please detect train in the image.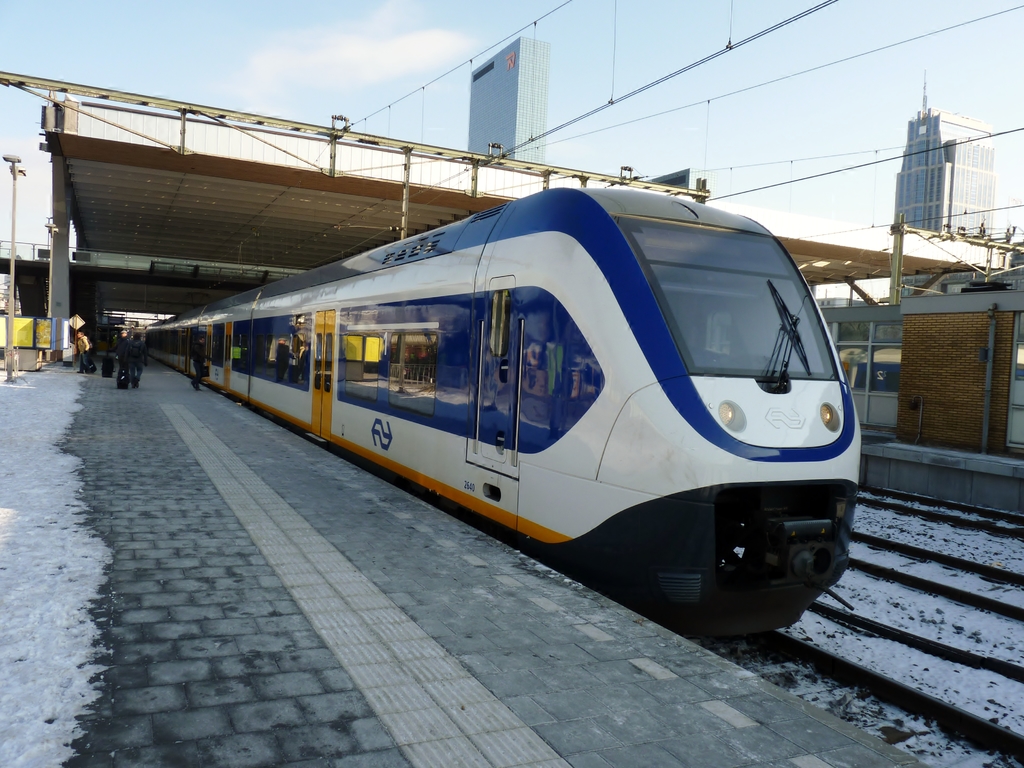
l=128, t=186, r=862, b=643.
